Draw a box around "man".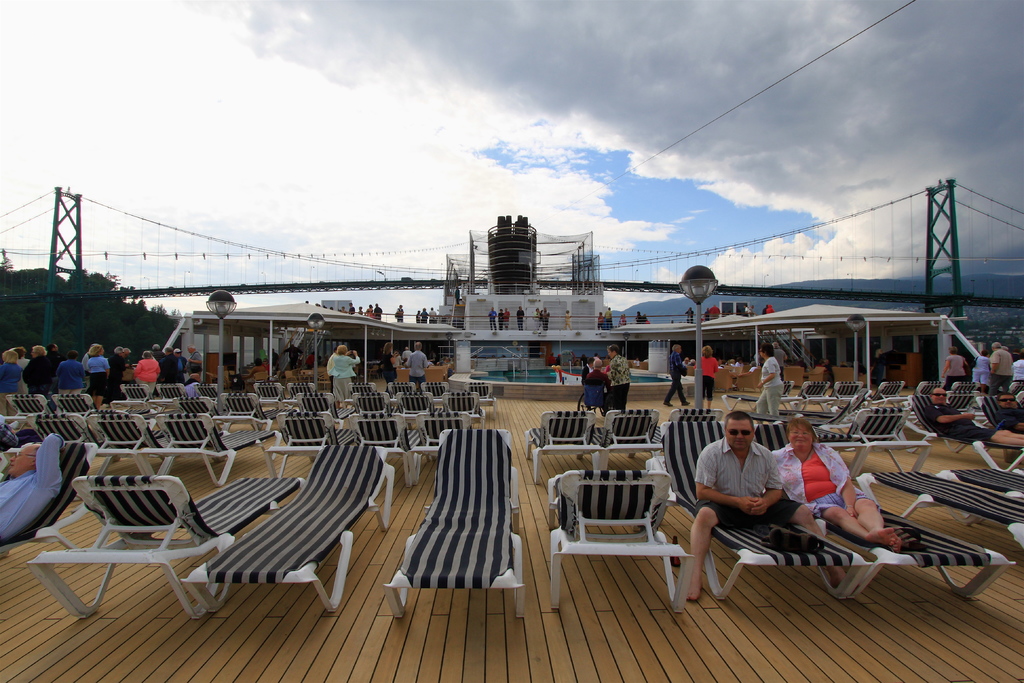
159, 349, 179, 383.
